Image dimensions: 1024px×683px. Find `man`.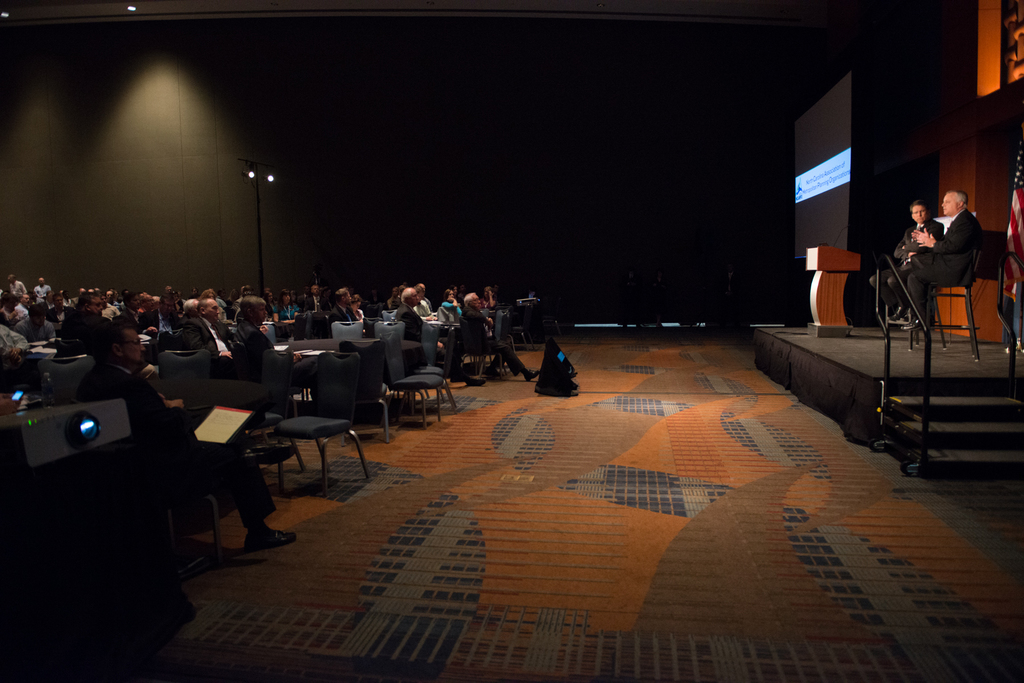
<box>889,206,938,325</box>.
